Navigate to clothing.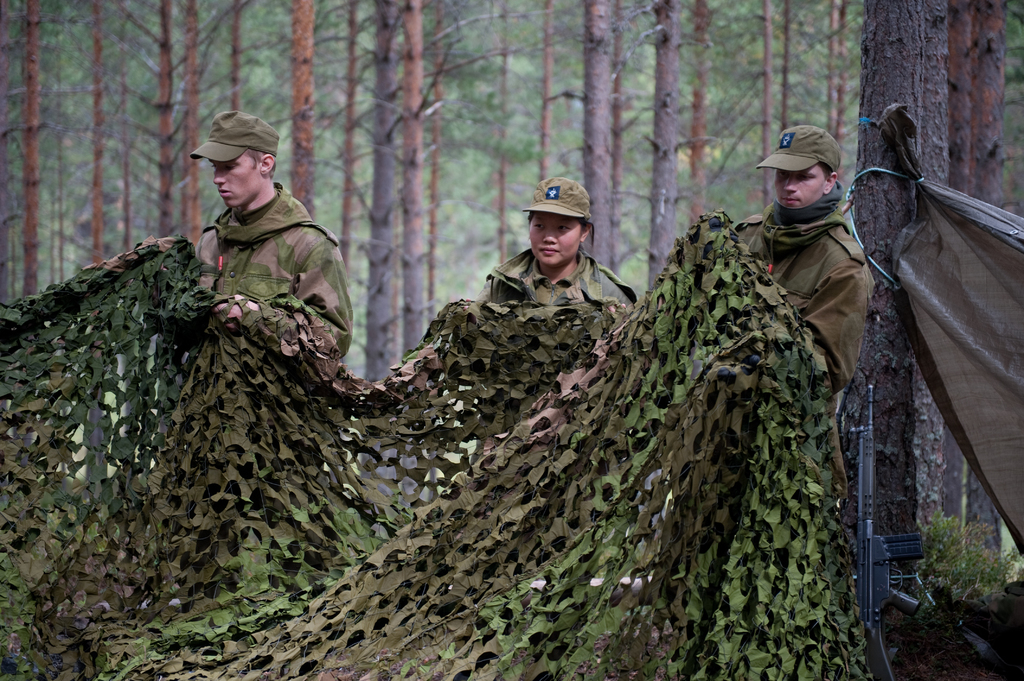
Navigation target: select_region(481, 246, 638, 444).
